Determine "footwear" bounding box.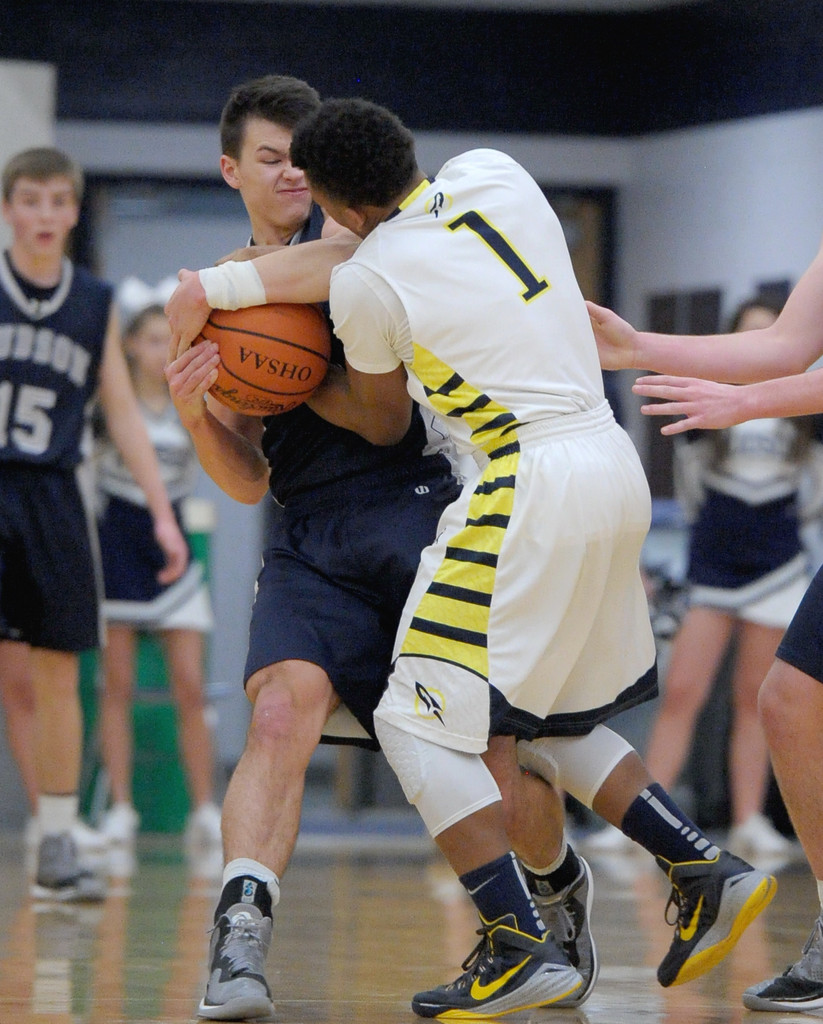
Determined: <bbox>589, 815, 647, 855</bbox>.
